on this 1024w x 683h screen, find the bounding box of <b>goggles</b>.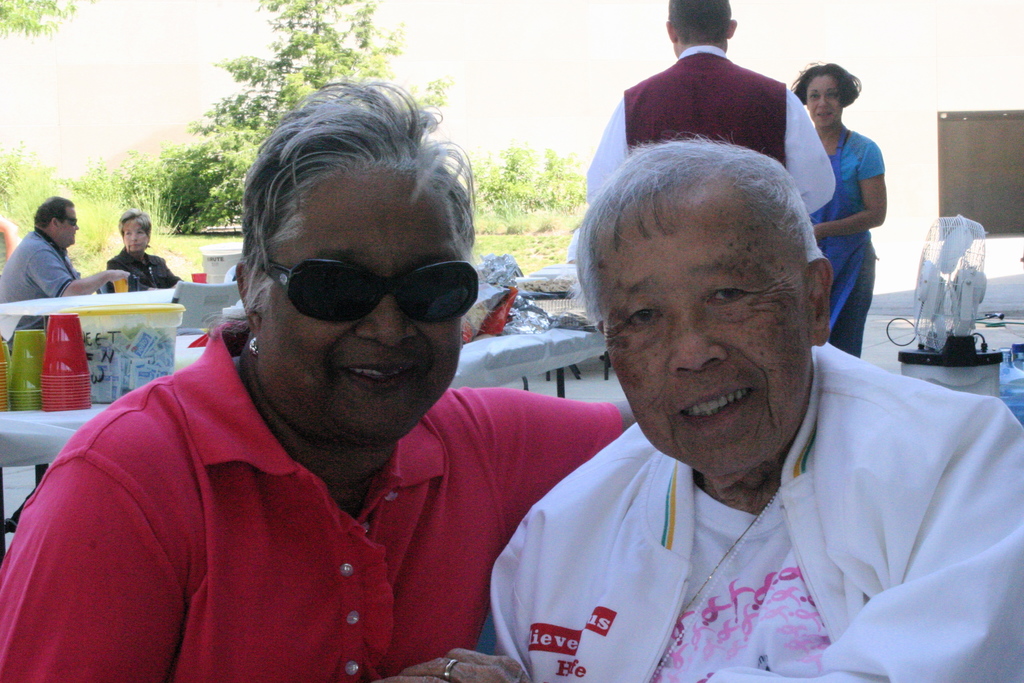
Bounding box: 248,242,480,330.
